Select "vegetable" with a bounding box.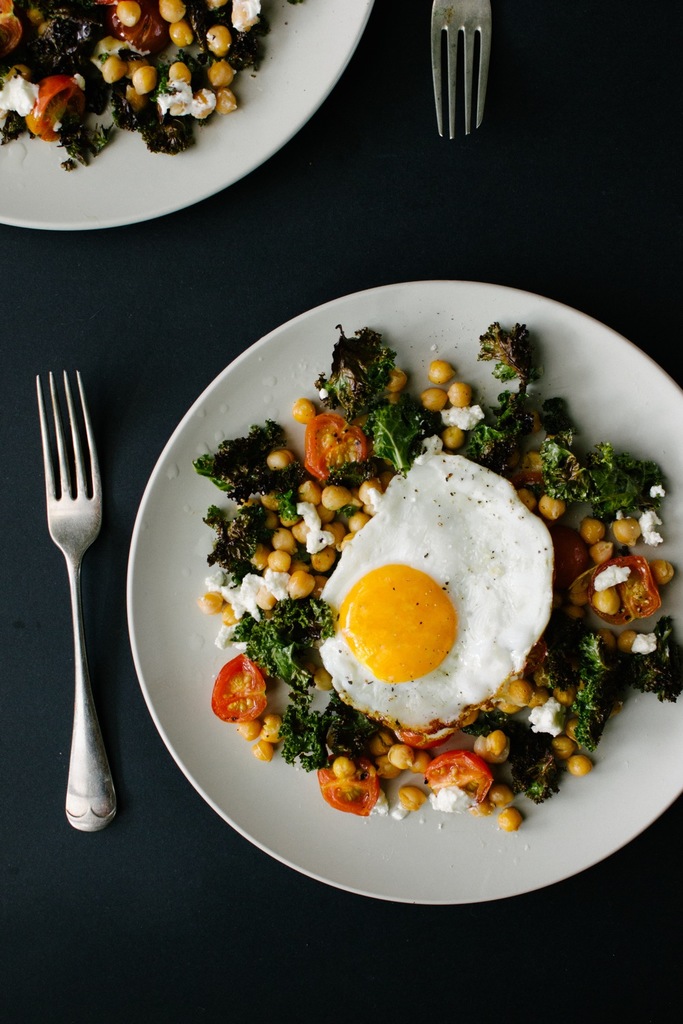
(left=582, top=547, right=660, bottom=631).
